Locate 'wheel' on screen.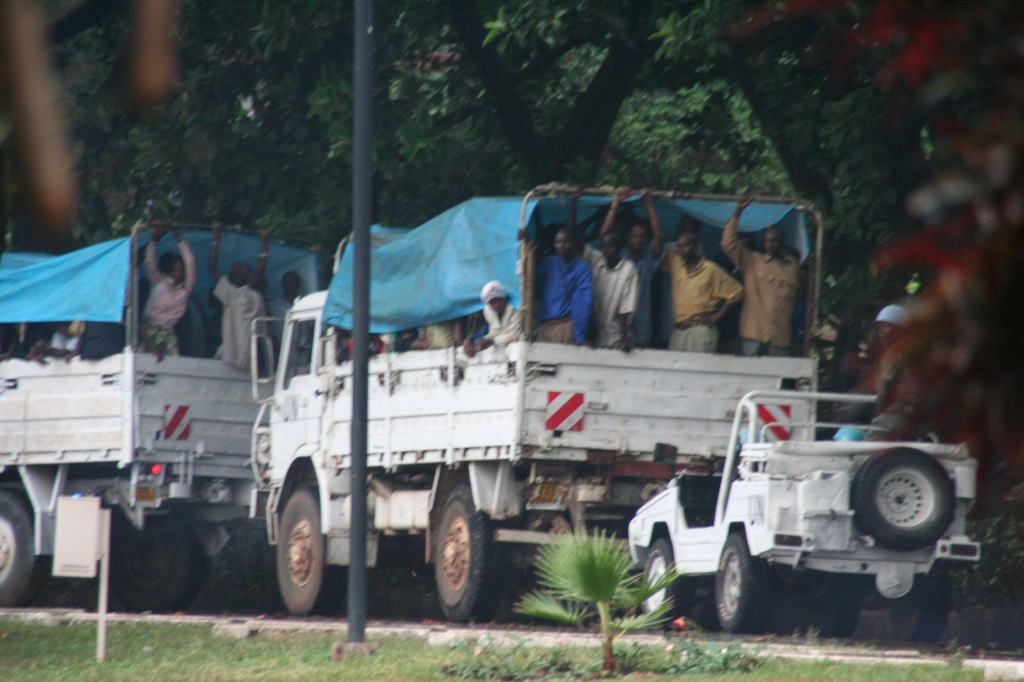
On screen at 426/505/502/615.
